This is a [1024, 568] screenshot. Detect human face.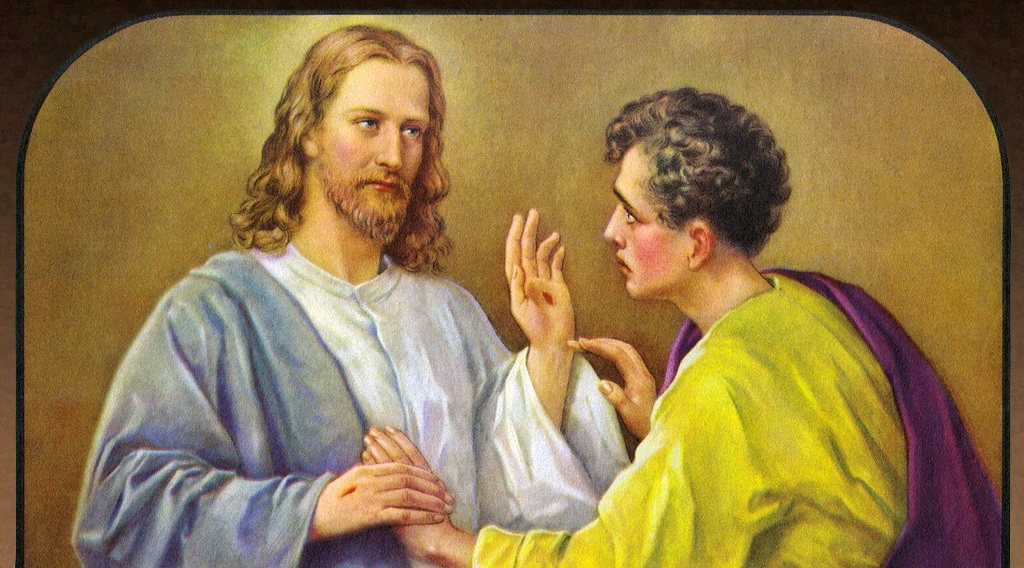
[605,146,687,301].
